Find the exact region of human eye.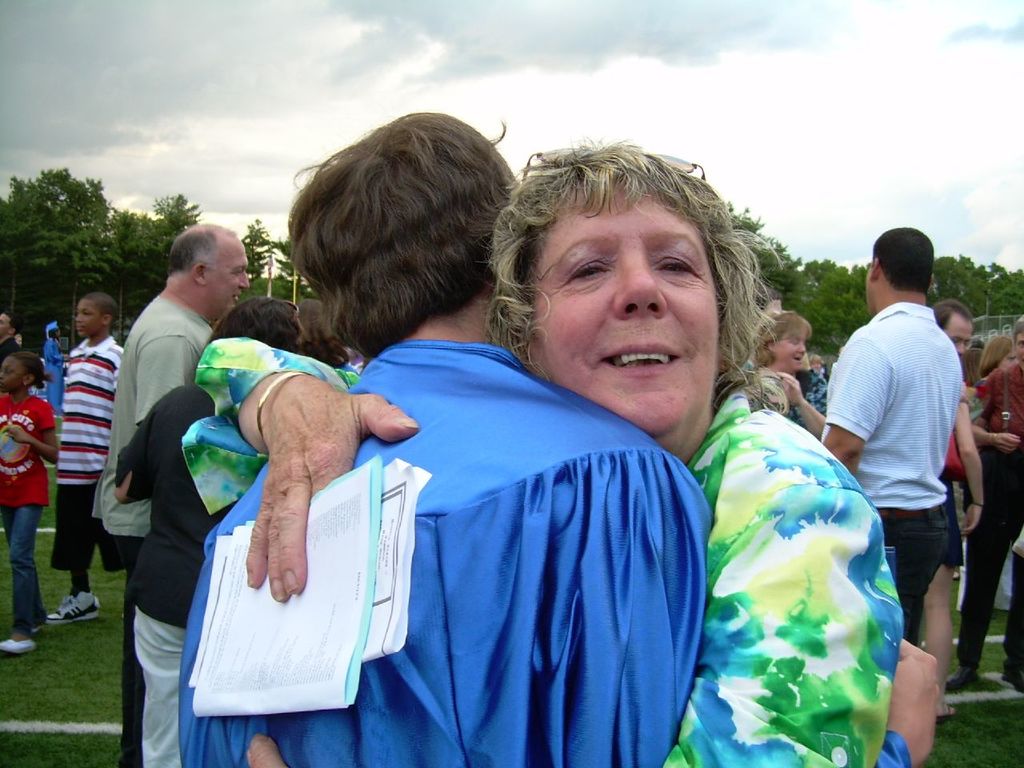
Exact region: box=[952, 337, 960, 344].
